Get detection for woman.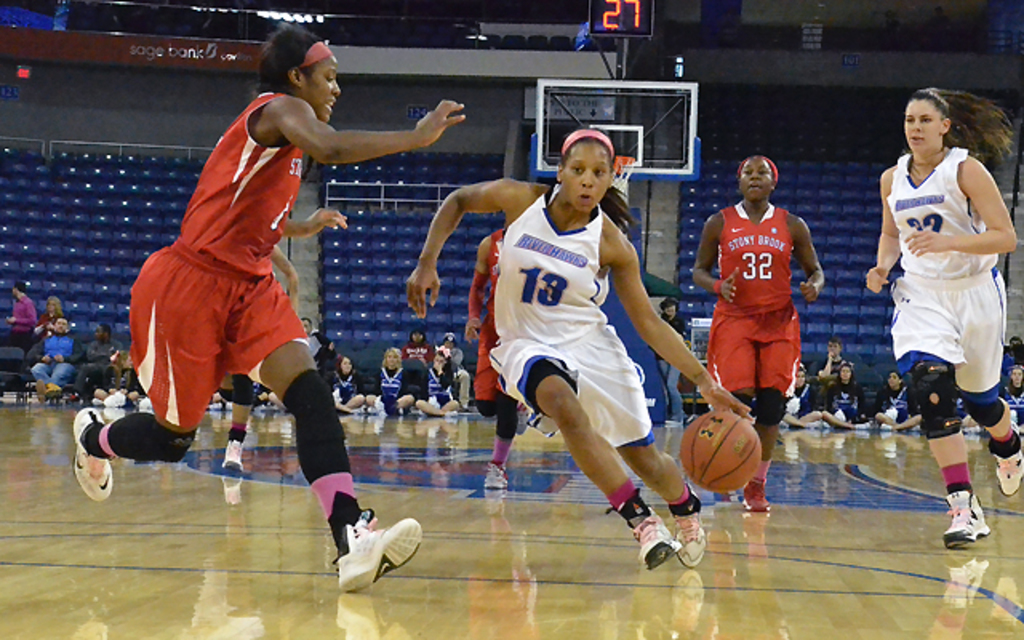
Detection: (368,346,418,411).
